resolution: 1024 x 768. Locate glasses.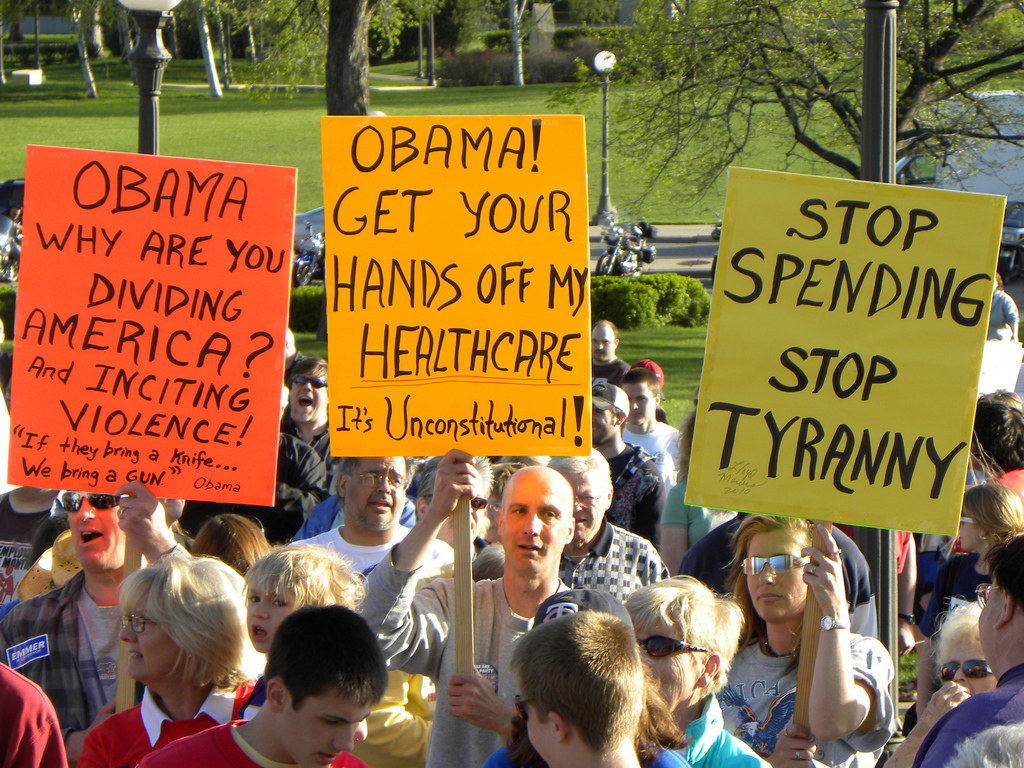
[left=574, top=491, right=600, bottom=509].
